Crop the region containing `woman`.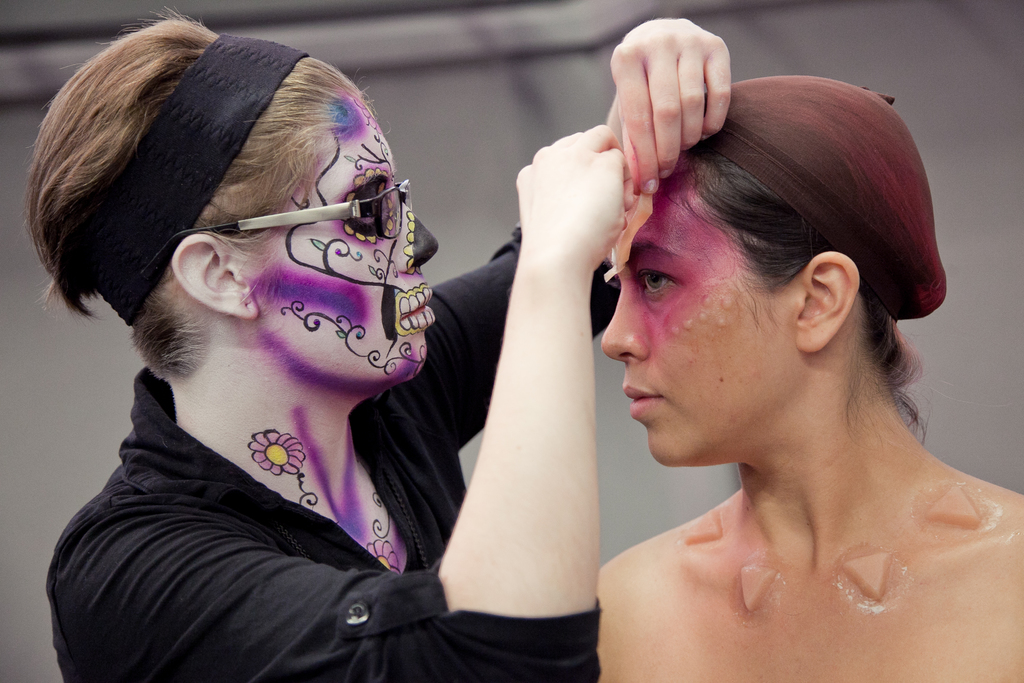
Crop region: [left=497, top=28, right=1023, bottom=682].
